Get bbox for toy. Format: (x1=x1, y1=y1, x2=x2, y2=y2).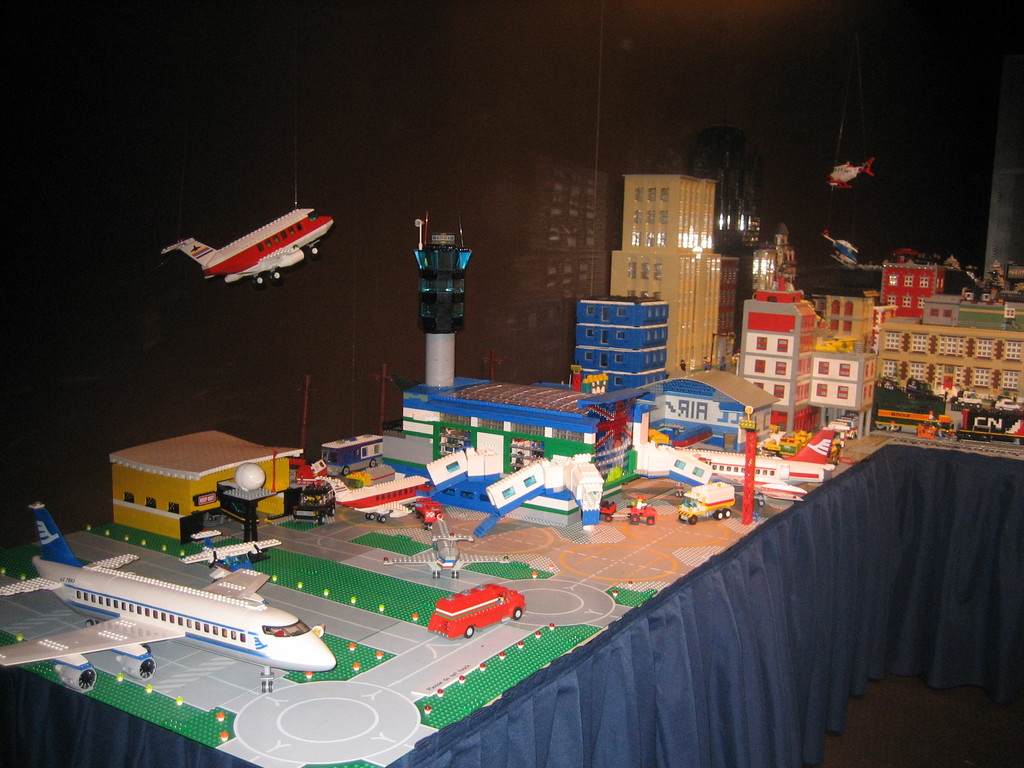
(x1=849, y1=262, x2=1008, y2=444).
